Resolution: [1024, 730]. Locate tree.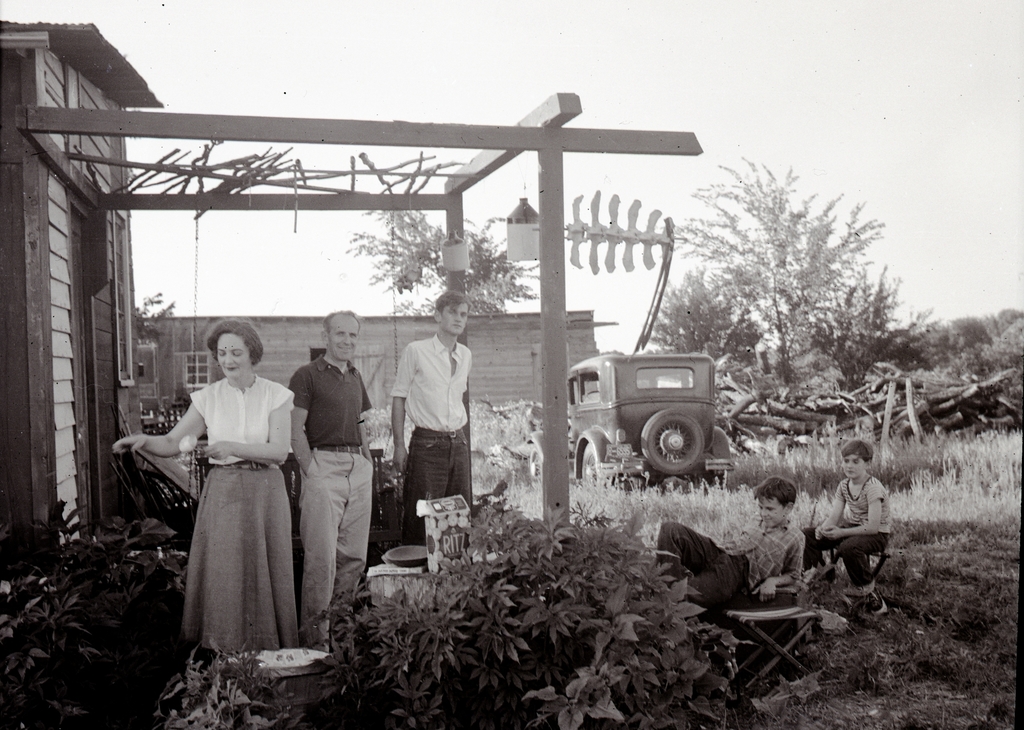
locate(345, 212, 539, 316).
